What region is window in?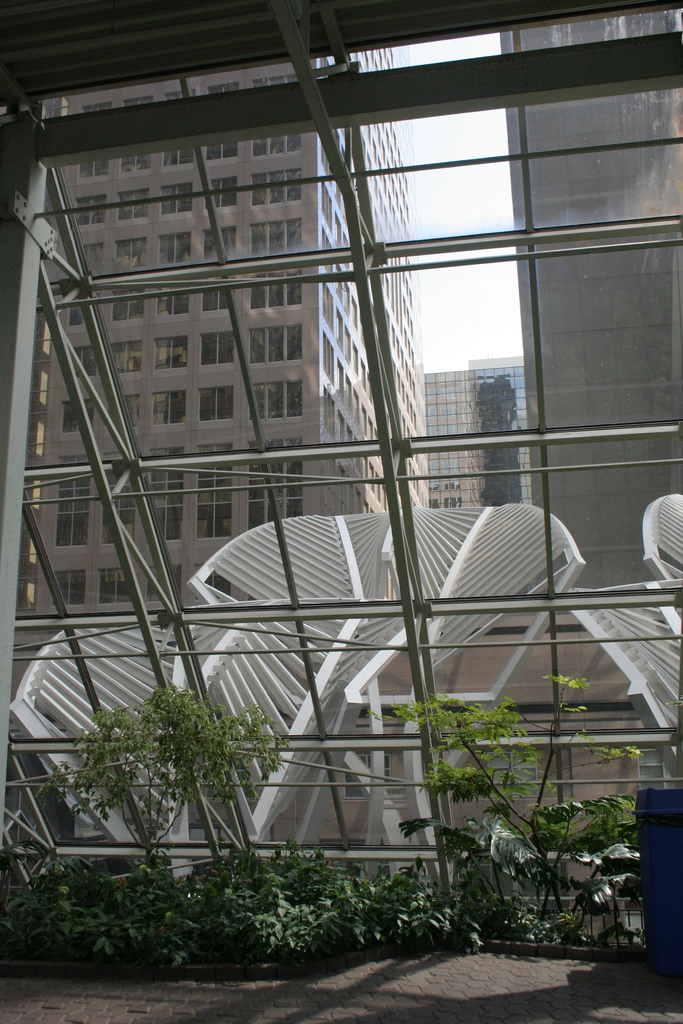
(left=204, top=278, right=232, bottom=310).
